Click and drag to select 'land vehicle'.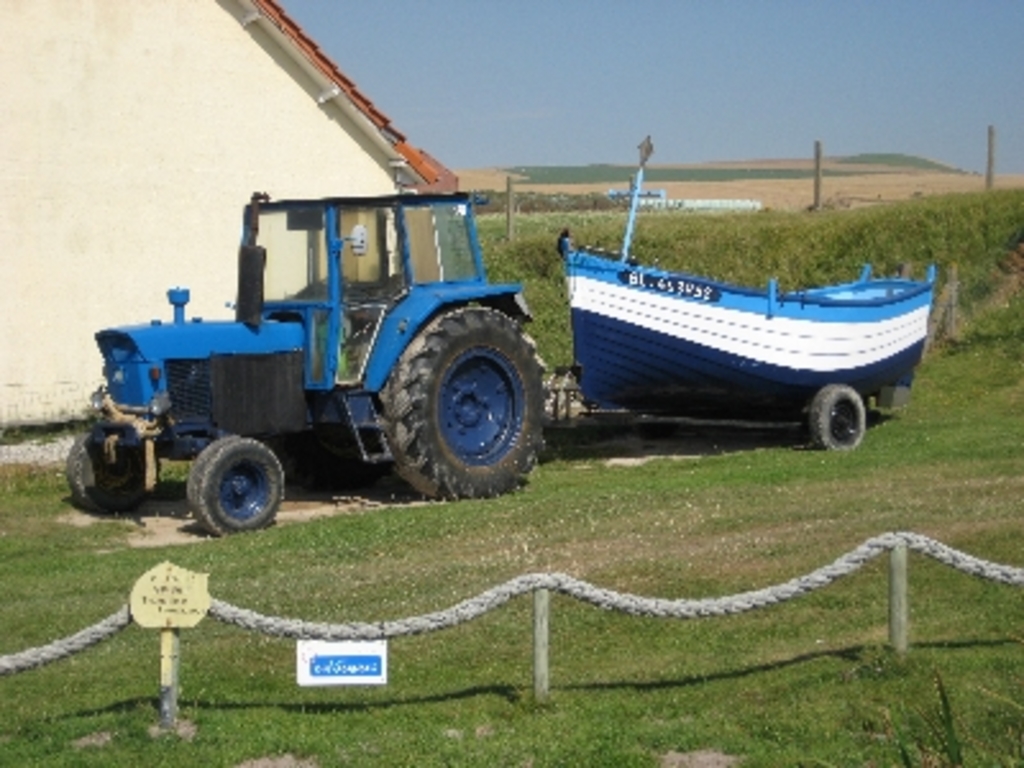
Selection: bbox(59, 172, 596, 538).
